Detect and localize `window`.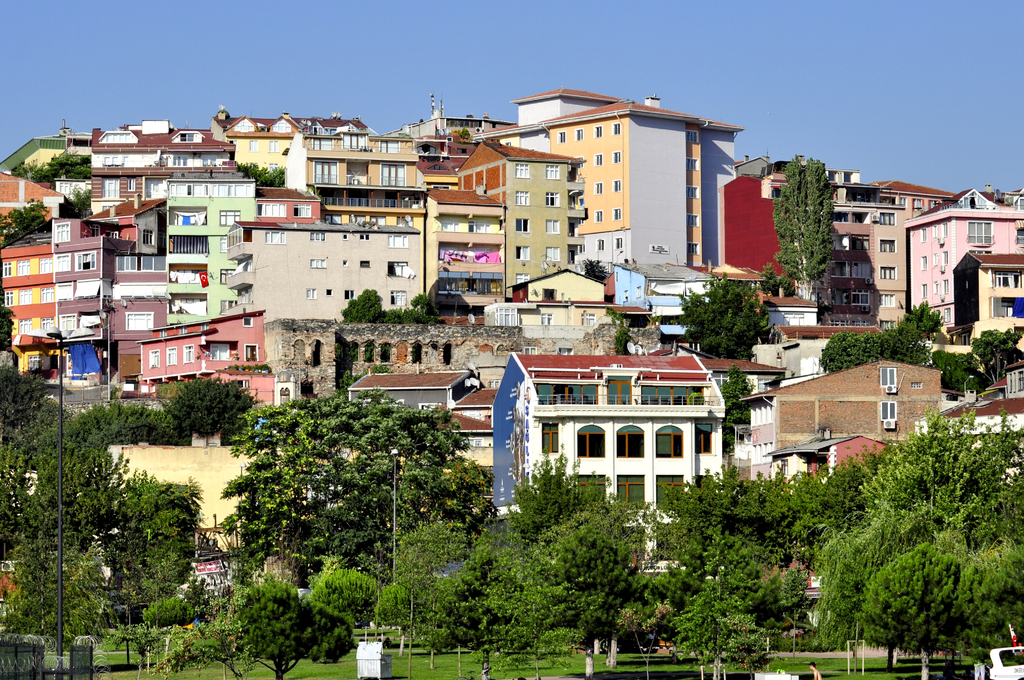
Localized at {"left": 614, "top": 419, "right": 648, "bottom": 460}.
